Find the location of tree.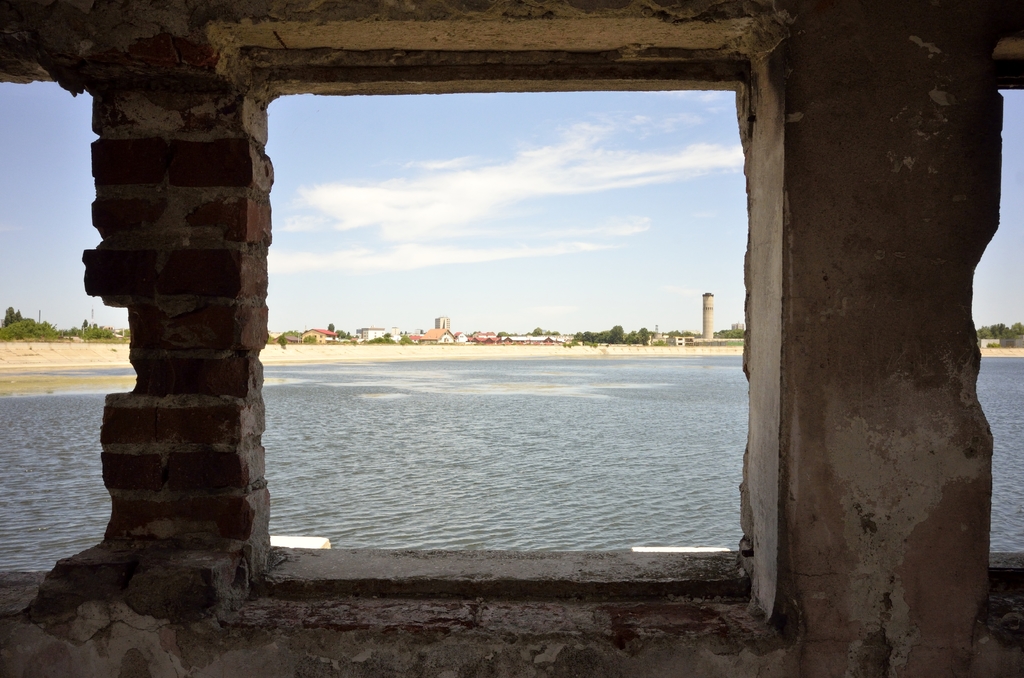
Location: l=531, t=327, r=545, b=338.
